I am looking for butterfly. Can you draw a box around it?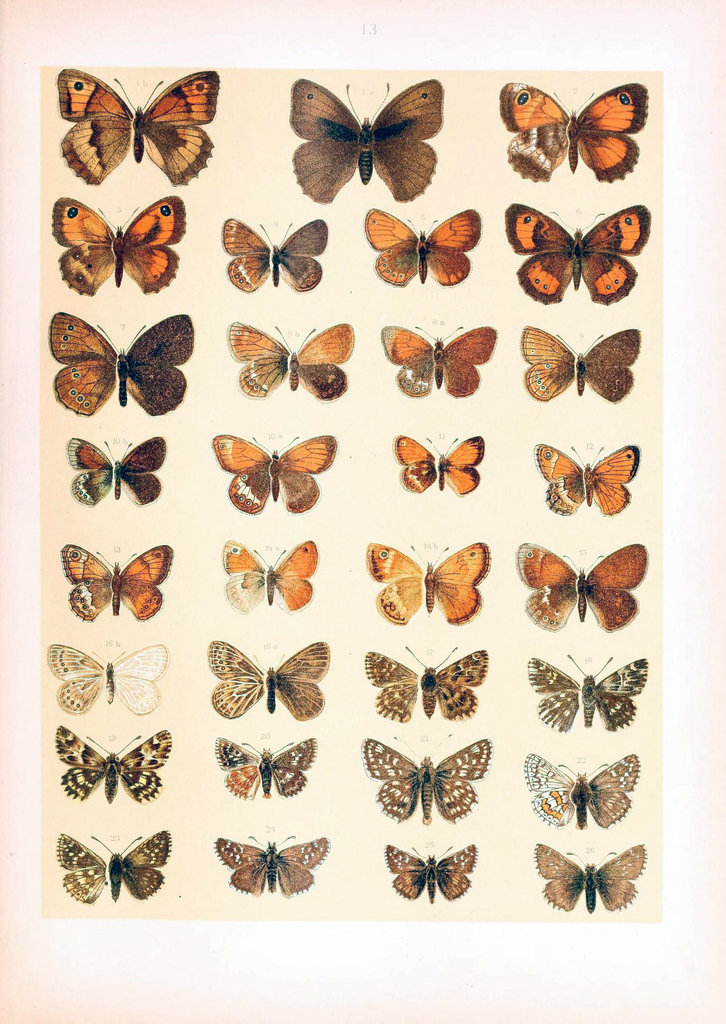
Sure, the bounding box is 212:435:340:520.
